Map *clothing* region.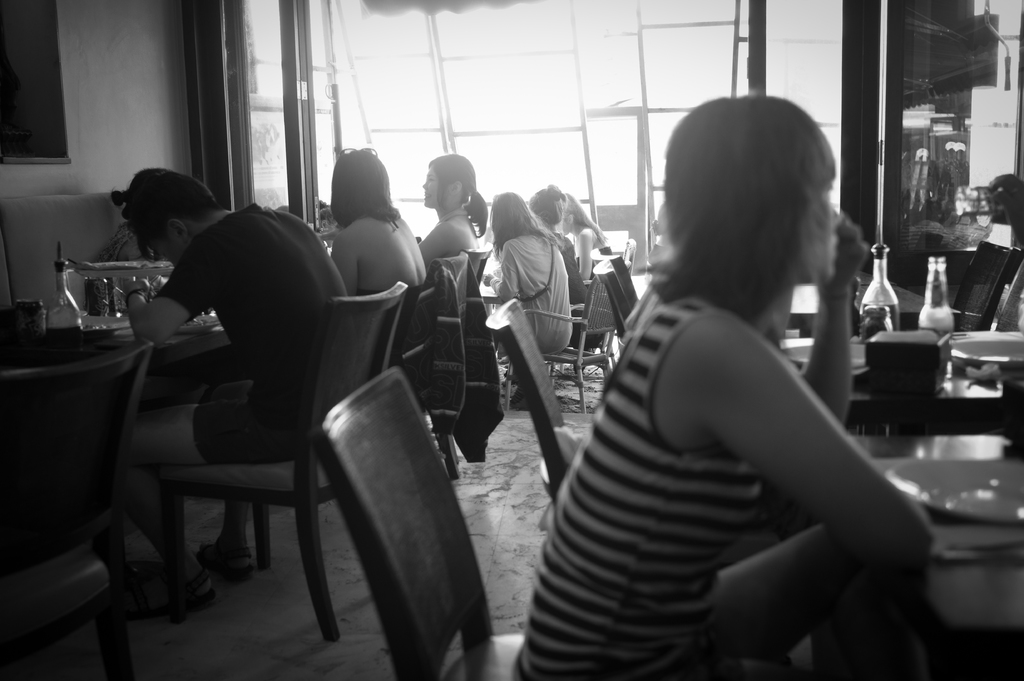
Mapped to box=[552, 227, 580, 297].
